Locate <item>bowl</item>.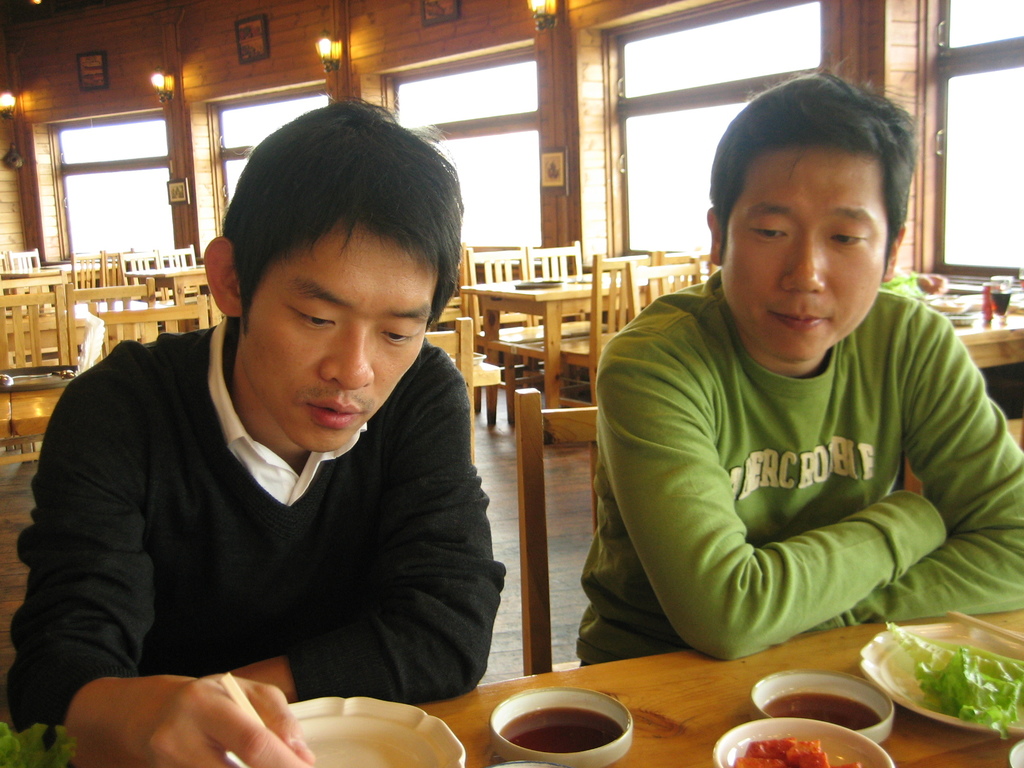
Bounding box: {"left": 747, "top": 669, "right": 891, "bottom": 746}.
